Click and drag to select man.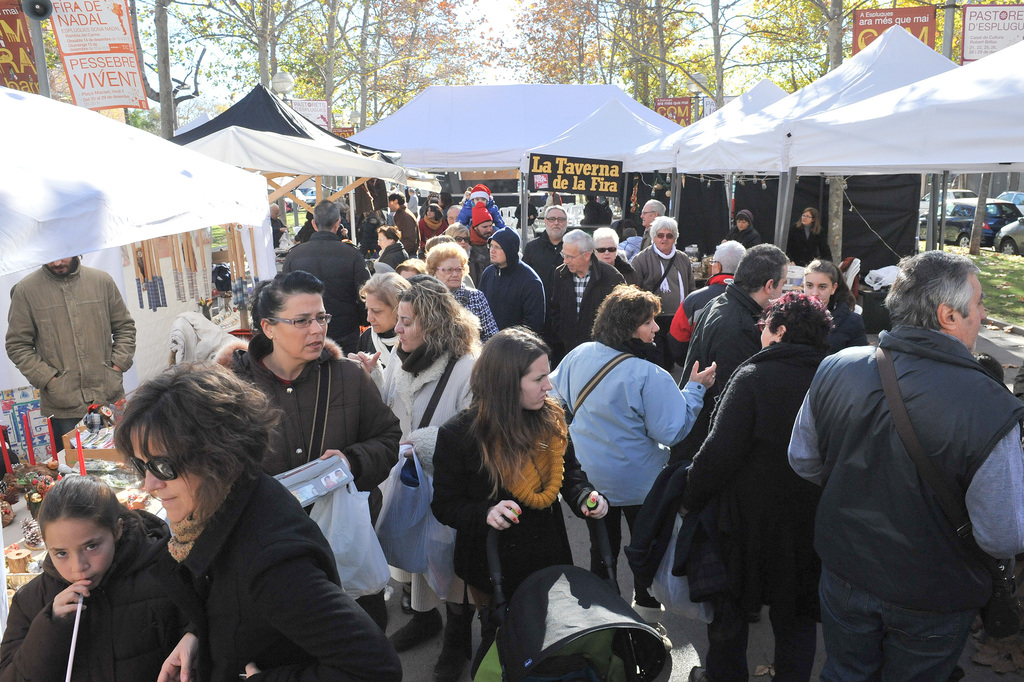
Selection: [x1=269, y1=201, x2=287, y2=251].
